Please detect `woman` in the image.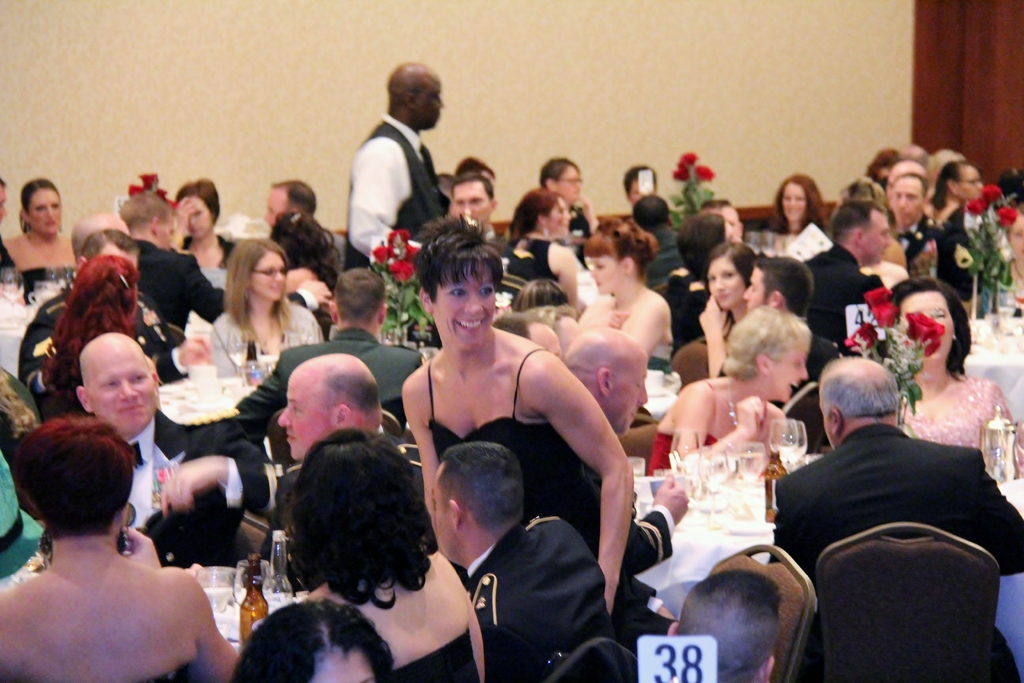
(x1=38, y1=257, x2=139, y2=418).
